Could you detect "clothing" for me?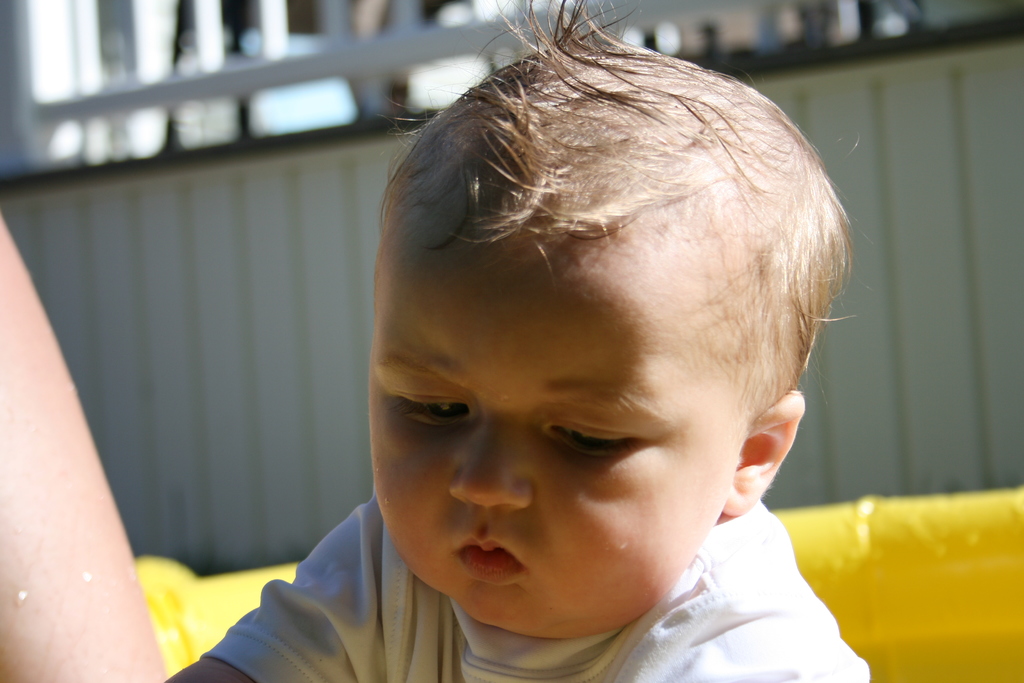
Detection result: x1=202, y1=493, x2=870, y2=682.
